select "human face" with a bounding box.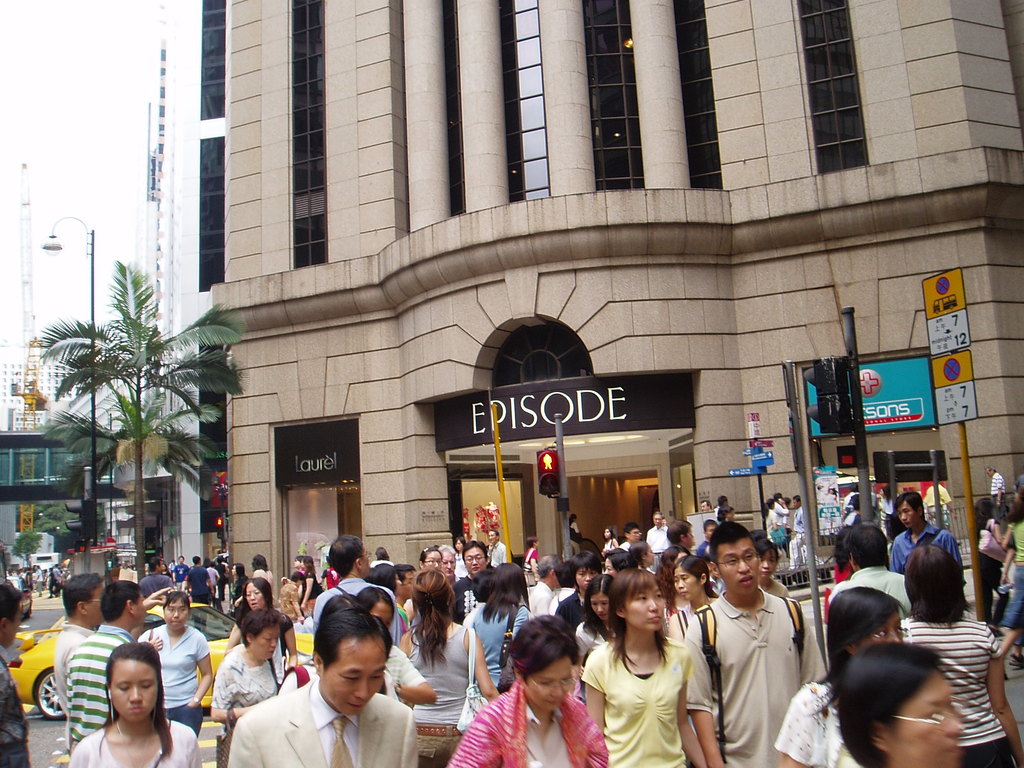
<bbox>463, 546, 484, 574</bbox>.
